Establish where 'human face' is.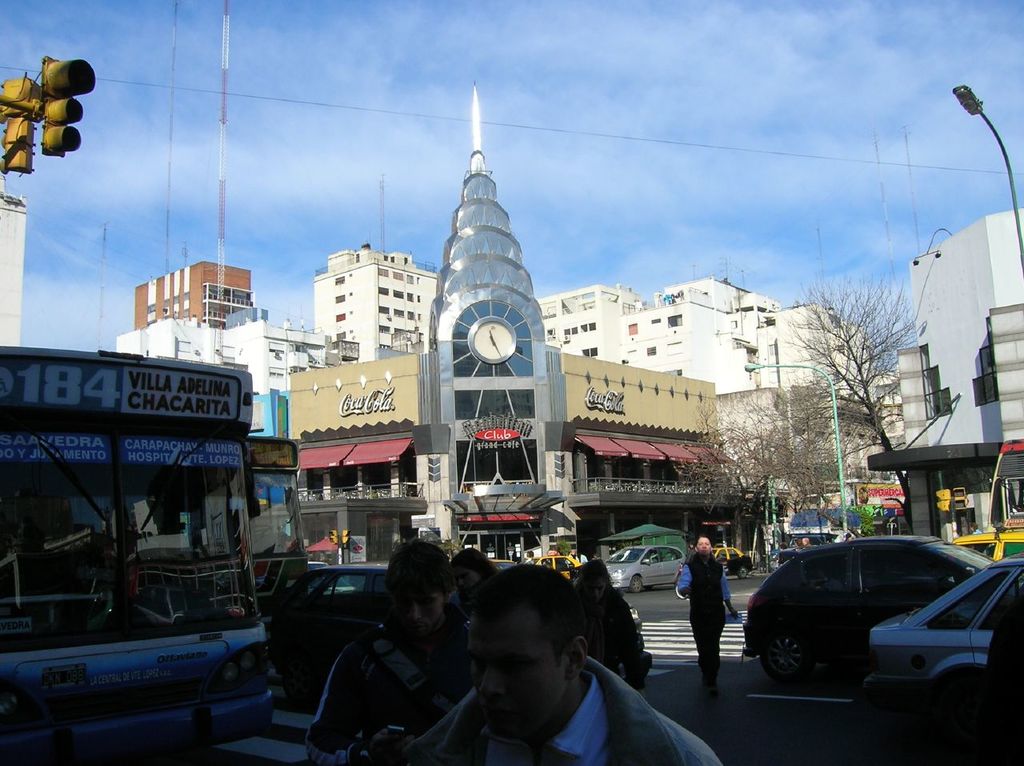
Established at 387:584:441:642.
